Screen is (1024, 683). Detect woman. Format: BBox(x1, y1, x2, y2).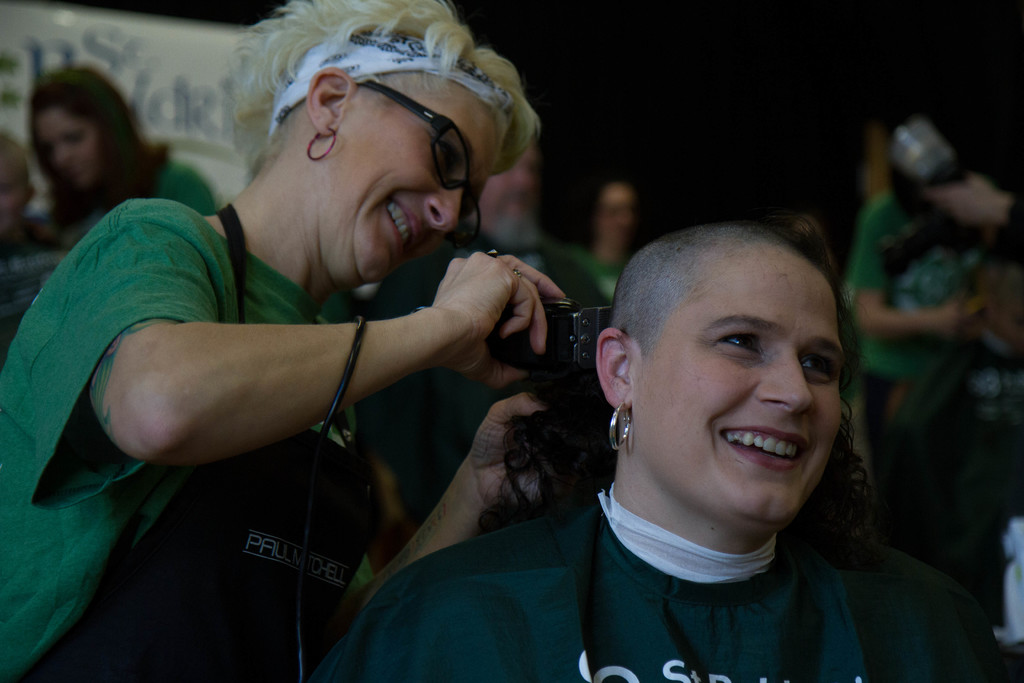
BBox(0, 0, 572, 682).
